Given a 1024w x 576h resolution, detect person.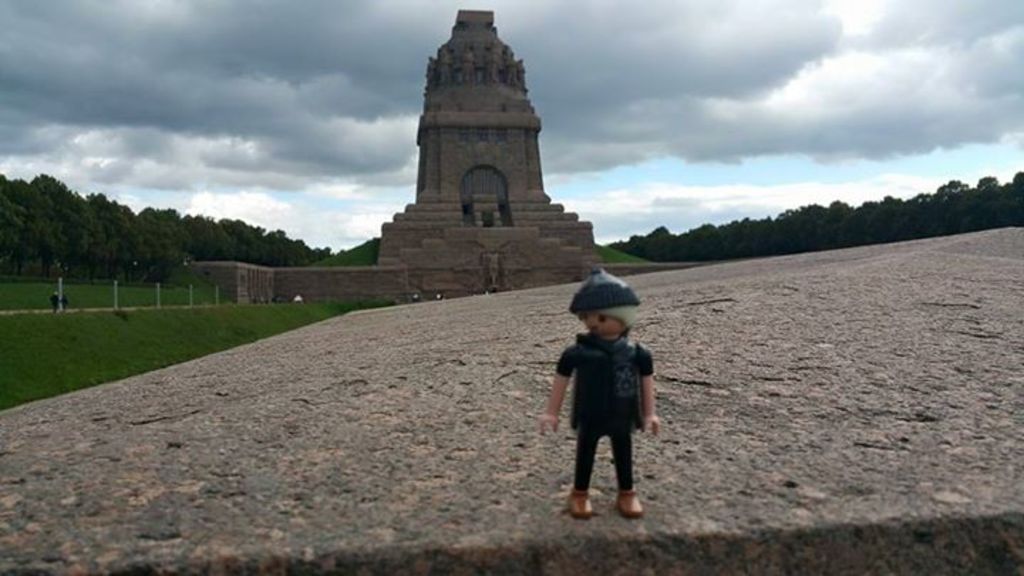
533,279,663,522.
